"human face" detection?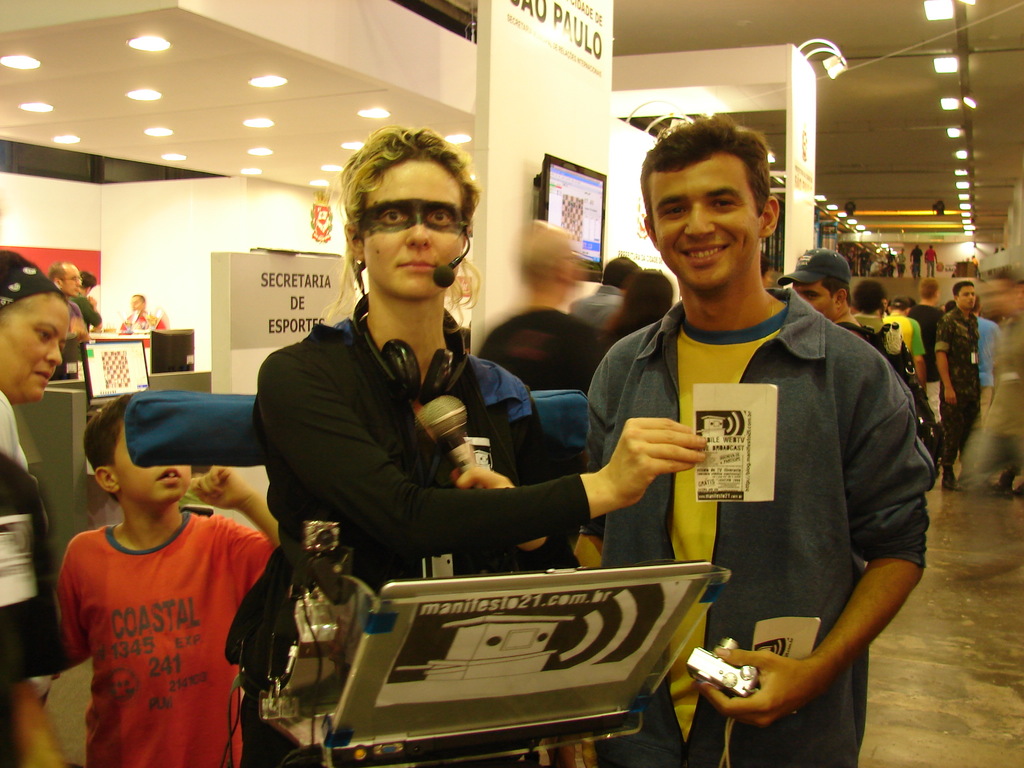
[952, 280, 981, 319]
